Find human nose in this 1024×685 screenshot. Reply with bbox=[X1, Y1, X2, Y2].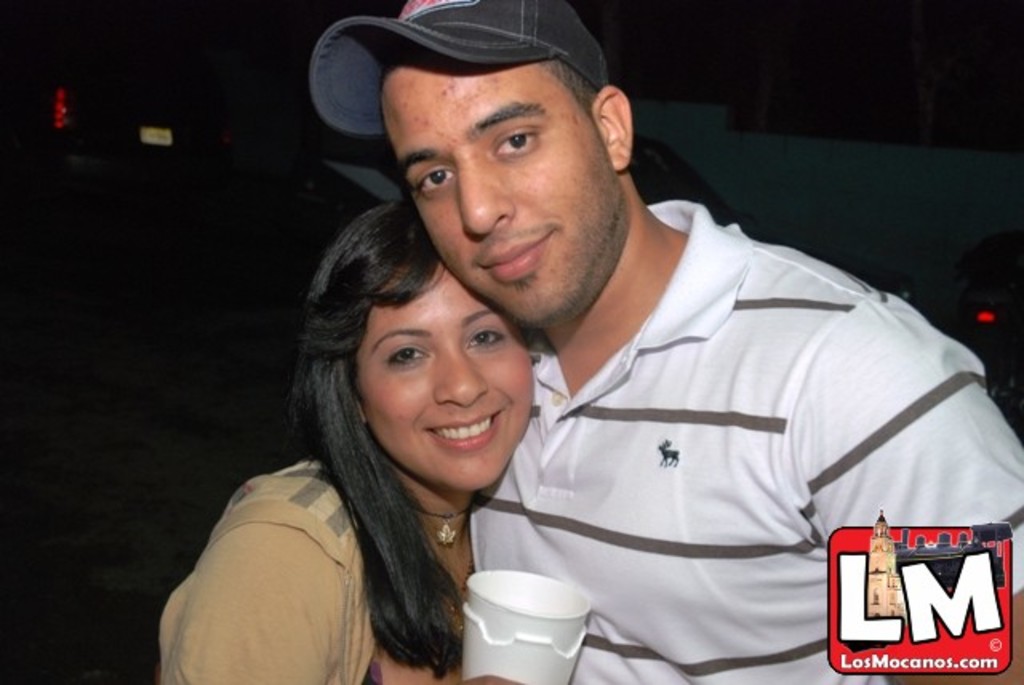
bbox=[453, 157, 517, 235].
